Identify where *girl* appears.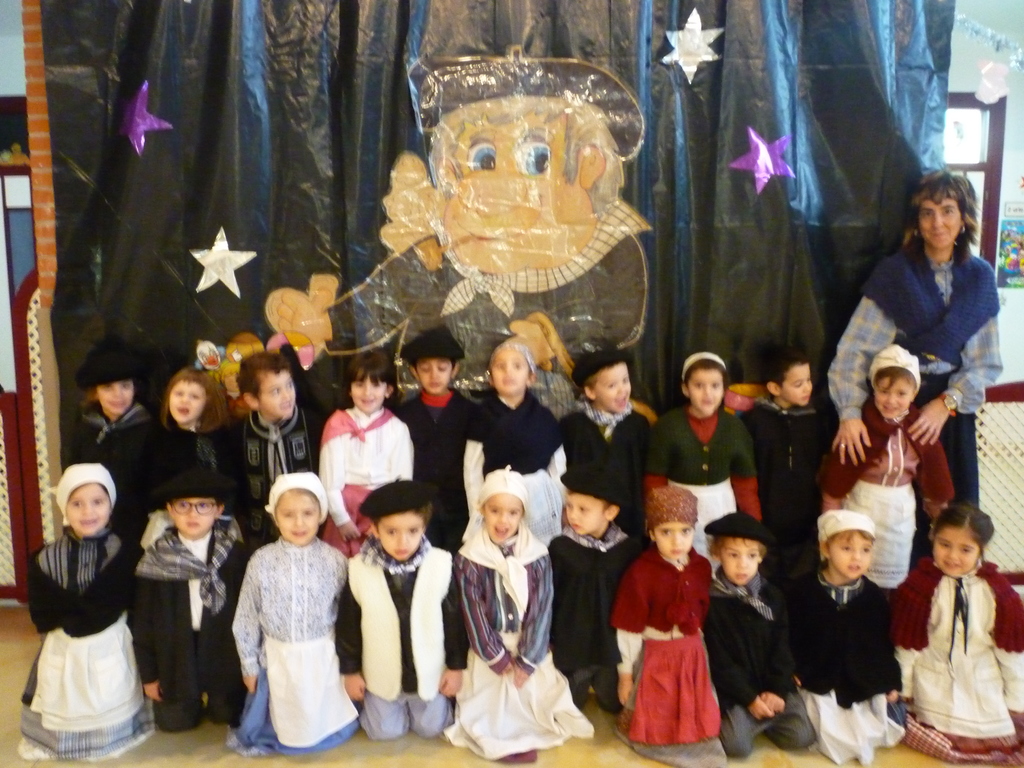
Appears at (614,489,713,767).
